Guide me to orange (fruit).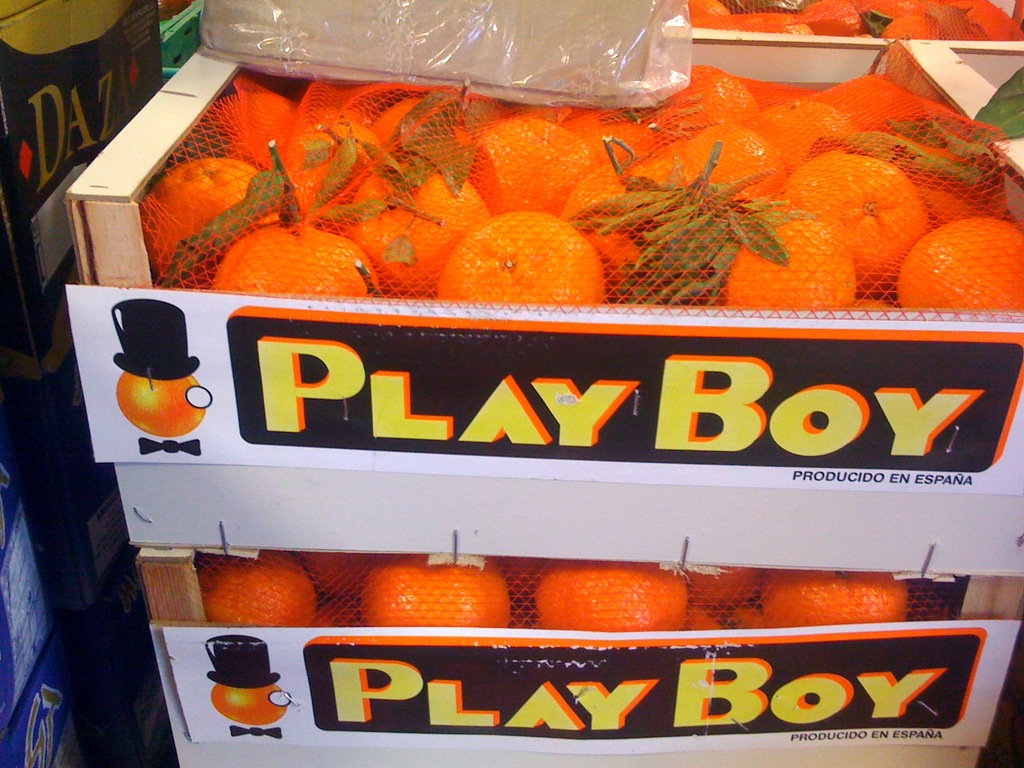
Guidance: (x1=899, y1=211, x2=1023, y2=320).
